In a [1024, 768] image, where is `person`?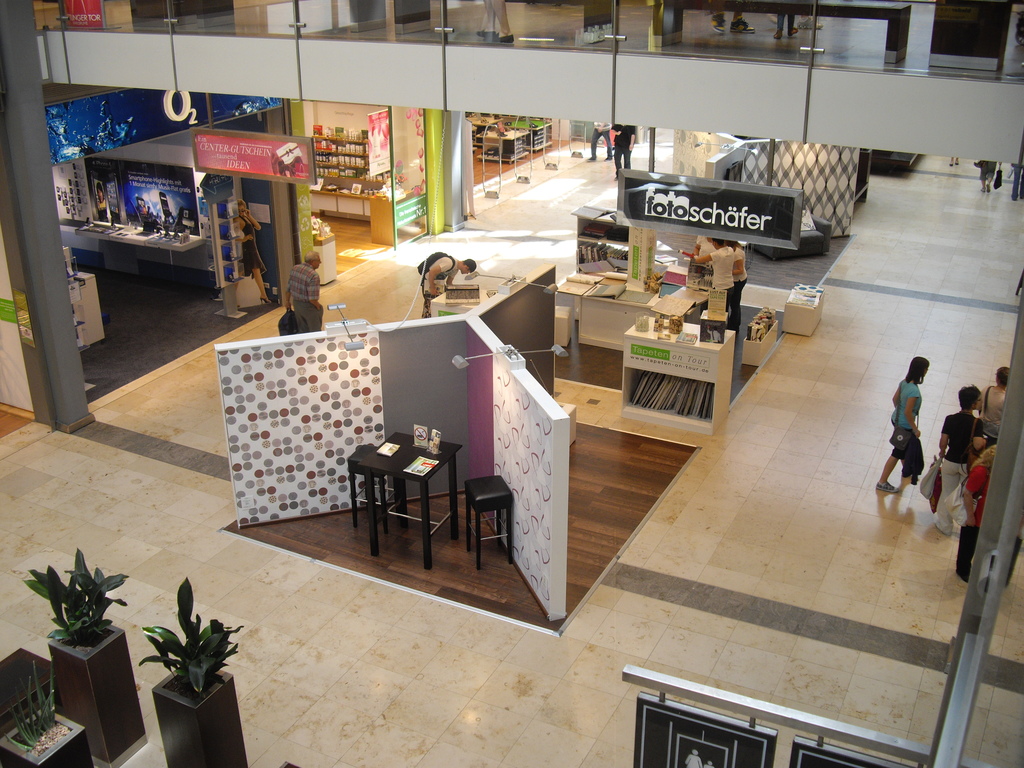
pyautogui.locateOnScreen(1009, 163, 1023, 201).
